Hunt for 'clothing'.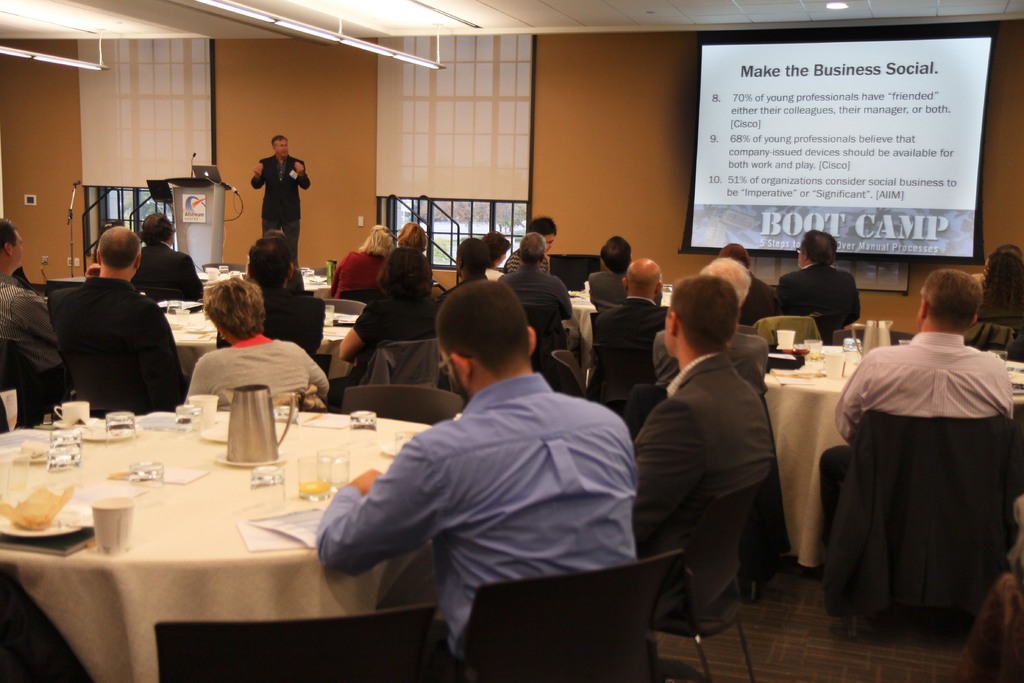
Hunted down at left=651, top=331, right=771, bottom=400.
